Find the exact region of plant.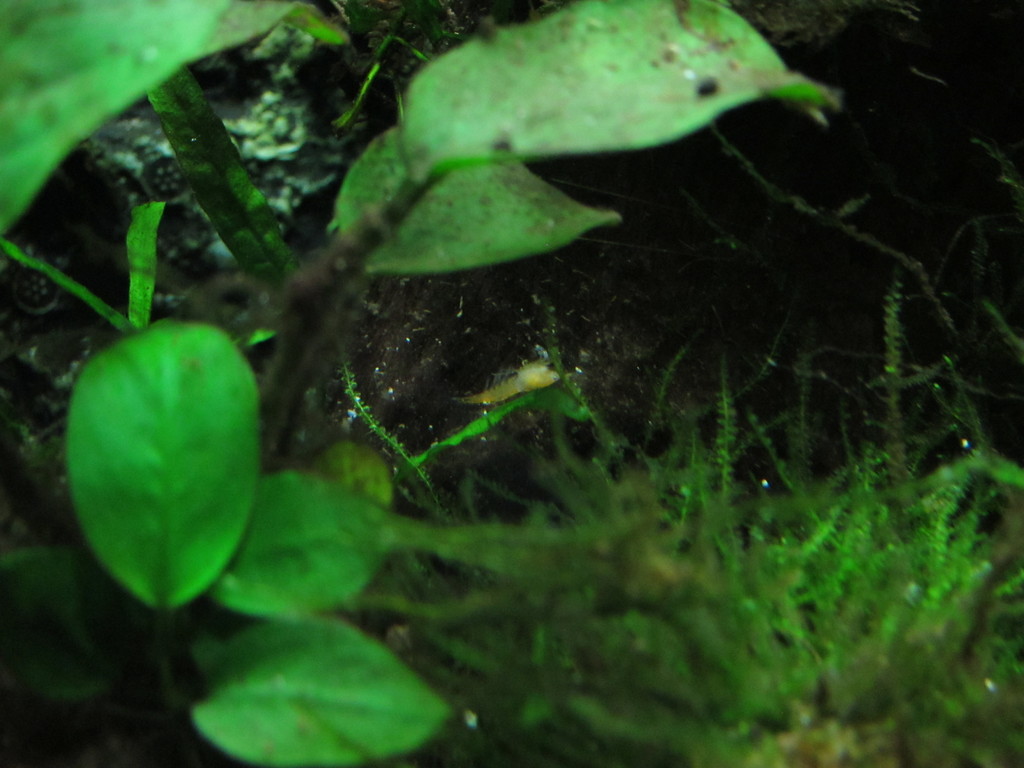
Exact region: (0, 0, 844, 767).
